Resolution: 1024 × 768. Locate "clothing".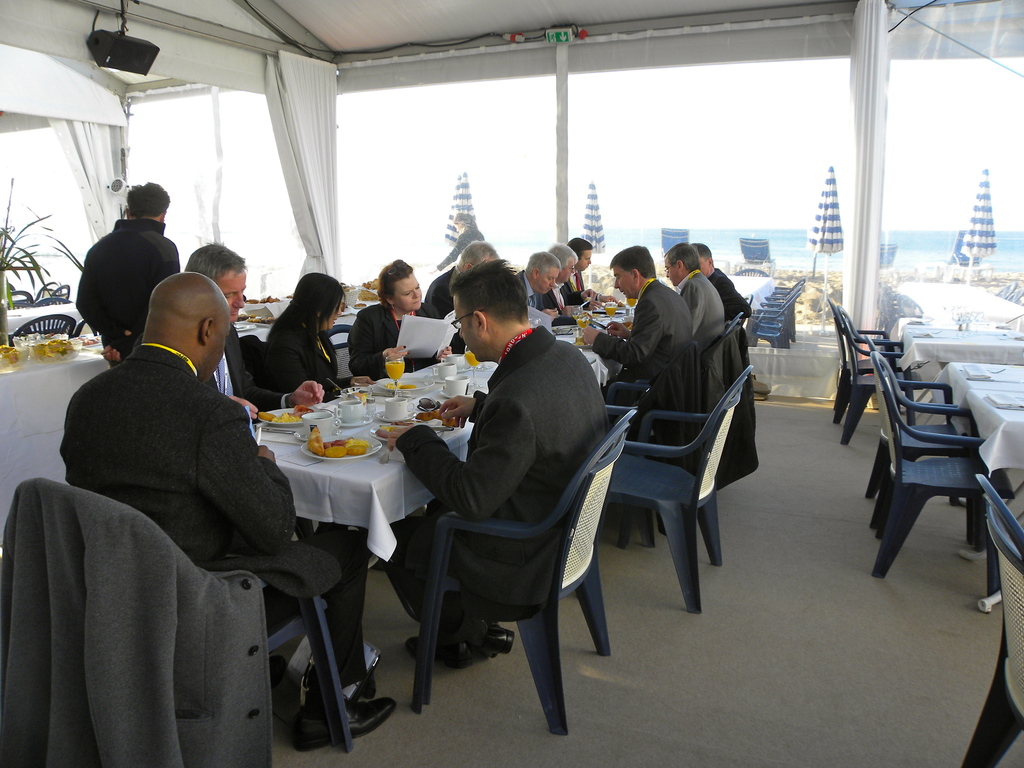
558 268 589 305.
